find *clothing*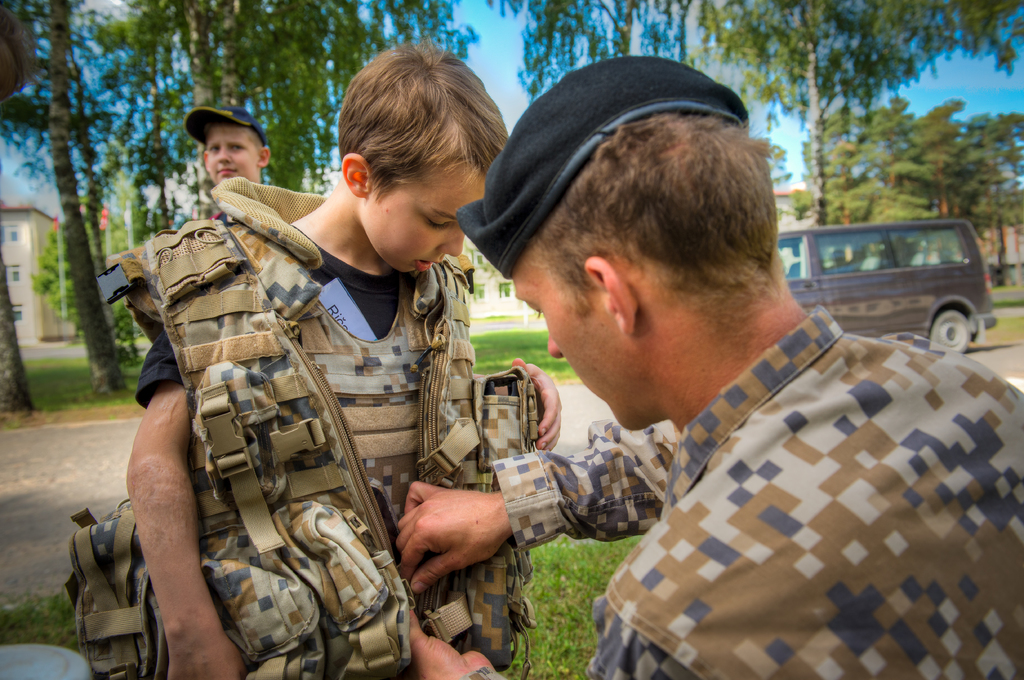
x1=58 y1=166 x2=552 y2=679
